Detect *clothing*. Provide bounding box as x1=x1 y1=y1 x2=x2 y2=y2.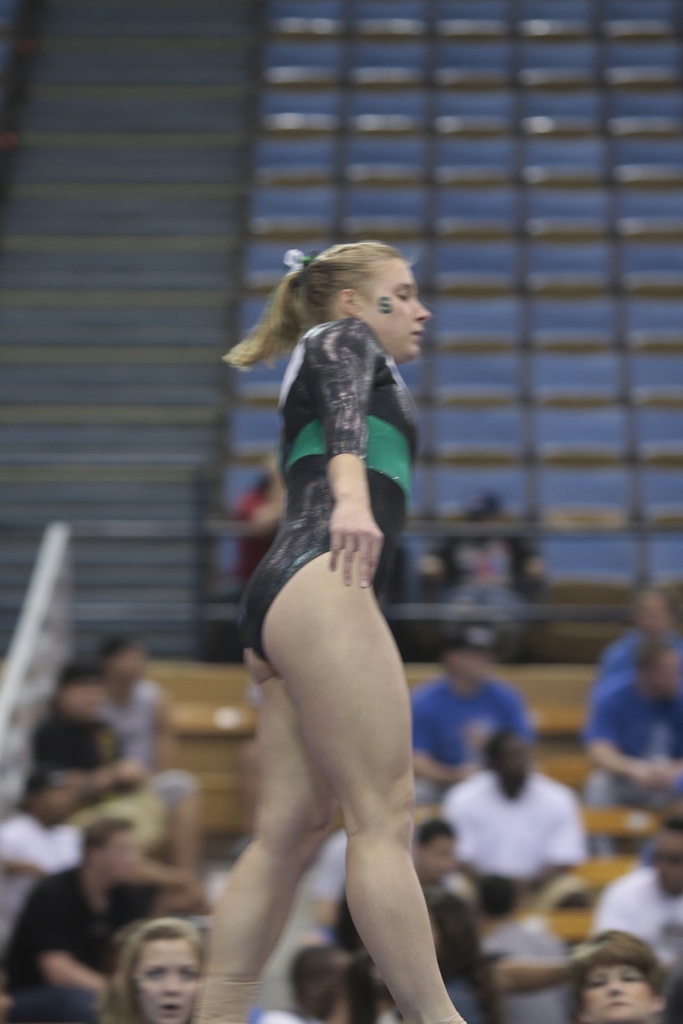
x1=0 y1=860 x2=127 y2=1004.
